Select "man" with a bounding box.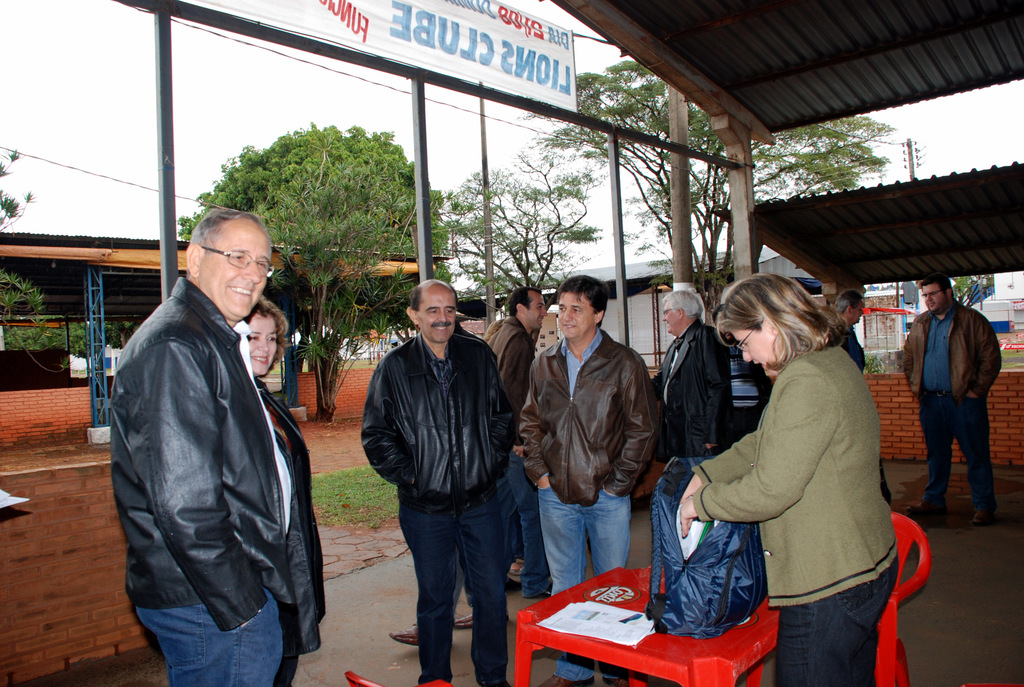
[899,272,1009,525].
